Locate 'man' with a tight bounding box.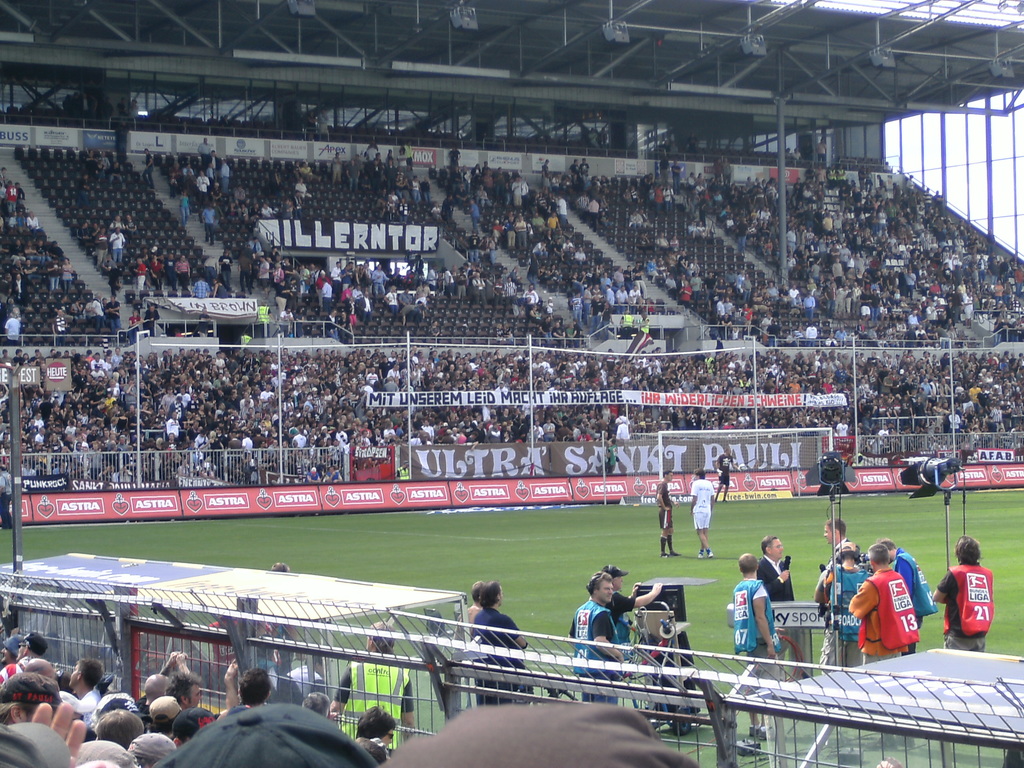
box(271, 168, 283, 189).
